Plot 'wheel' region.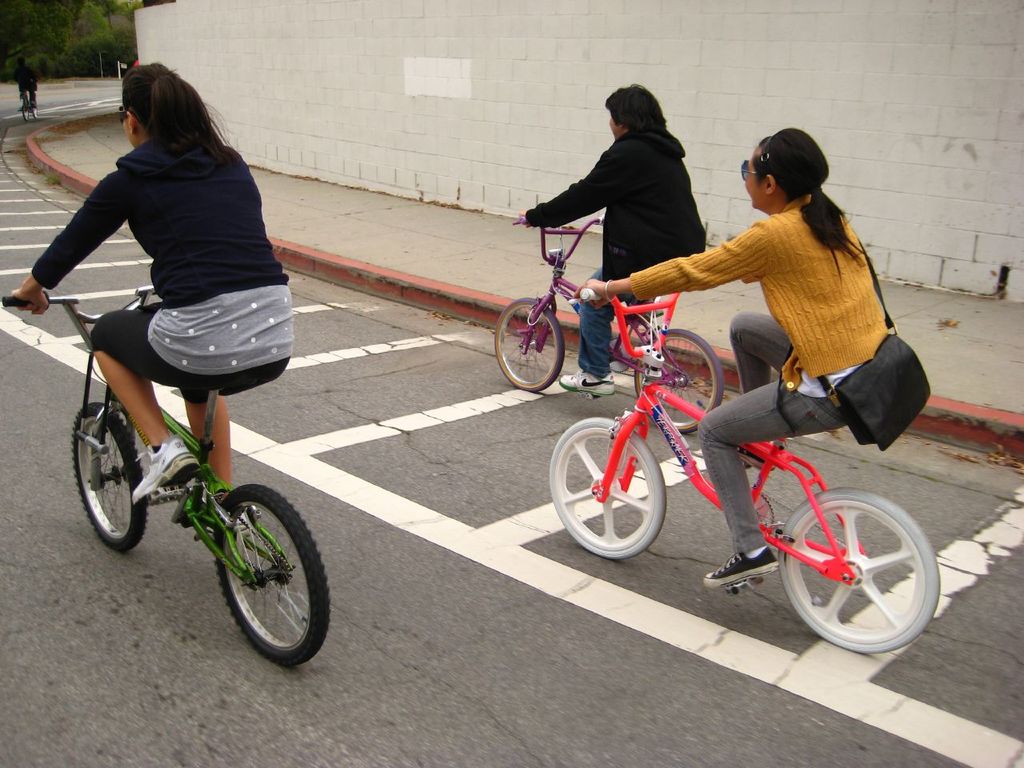
Plotted at (left=21, top=101, right=27, bottom=122).
